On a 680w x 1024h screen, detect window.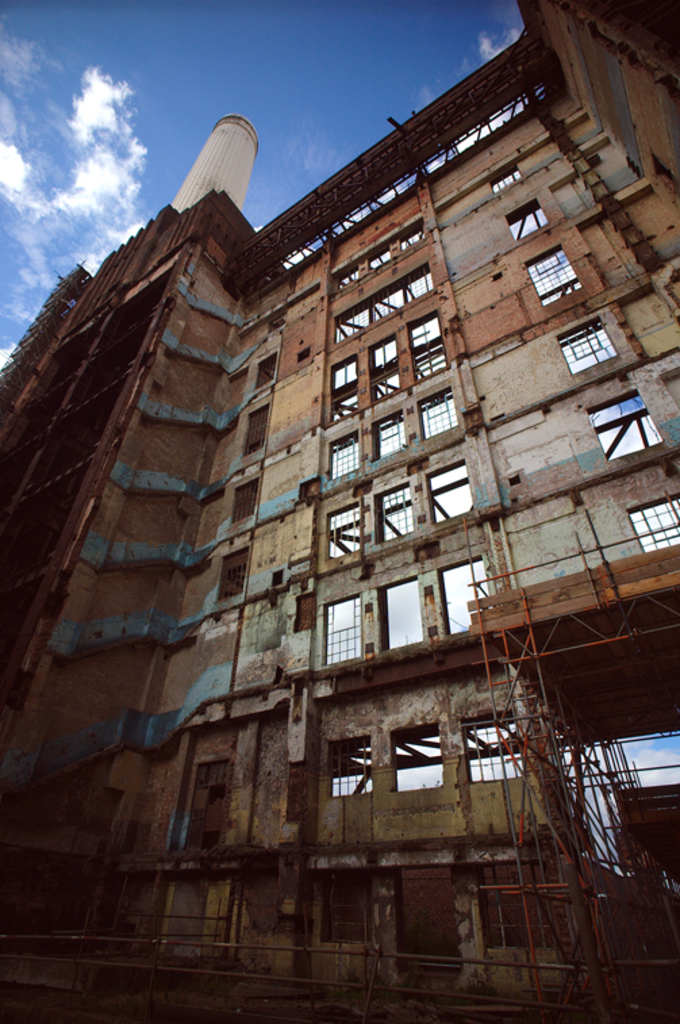
525 246 584 307.
